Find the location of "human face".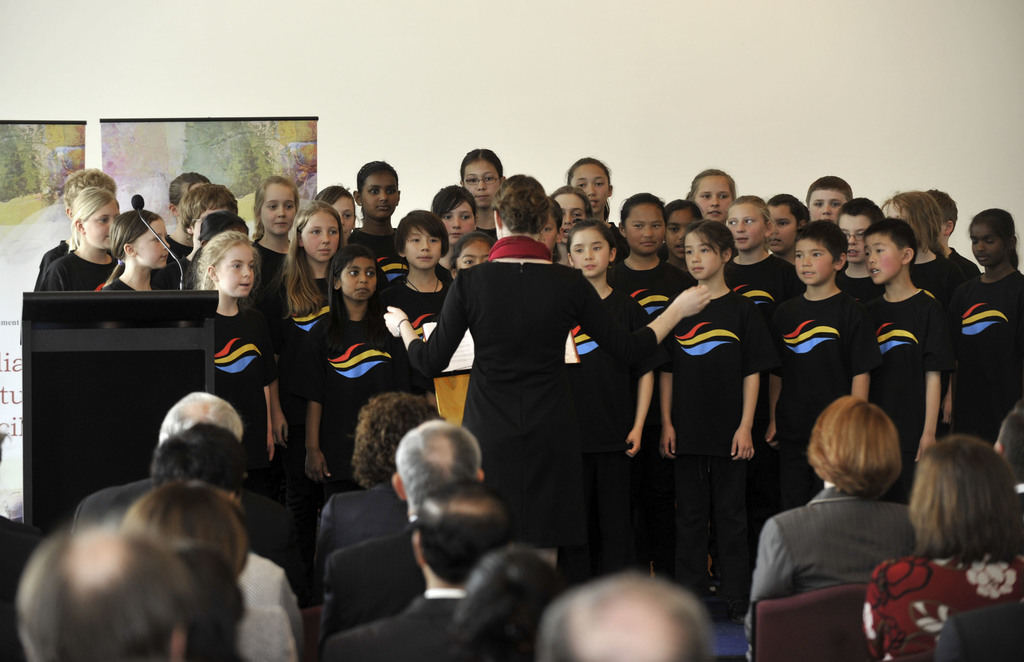
Location: (666,206,696,261).
